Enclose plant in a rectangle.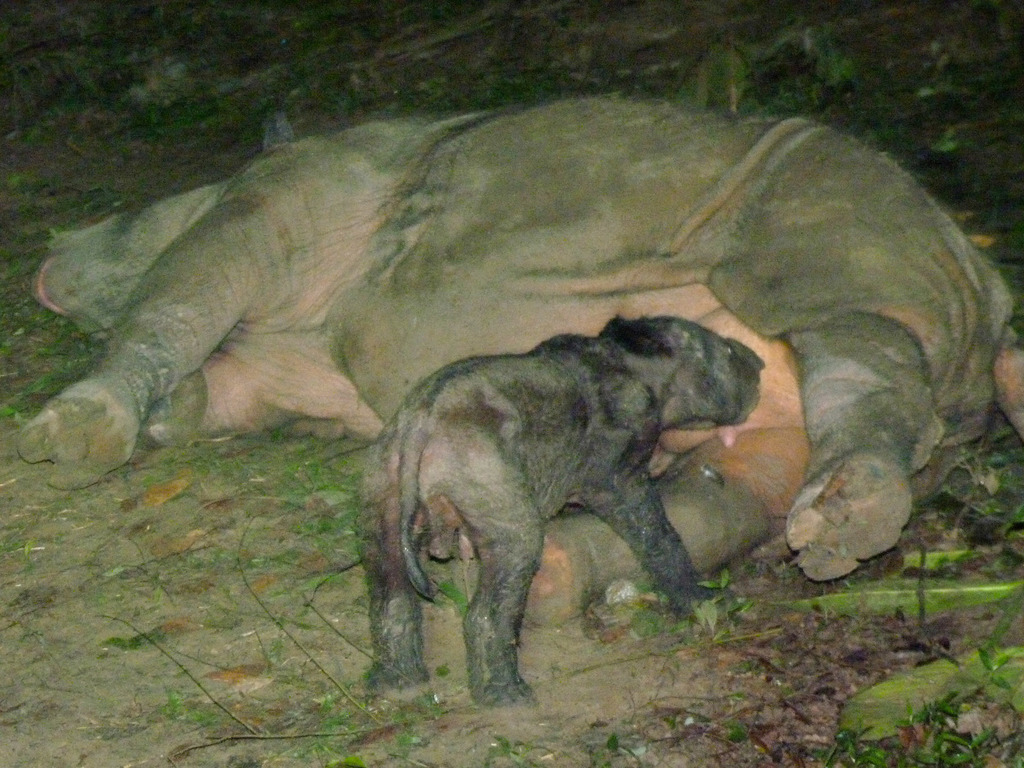
region(111, 621, 176, 657).
